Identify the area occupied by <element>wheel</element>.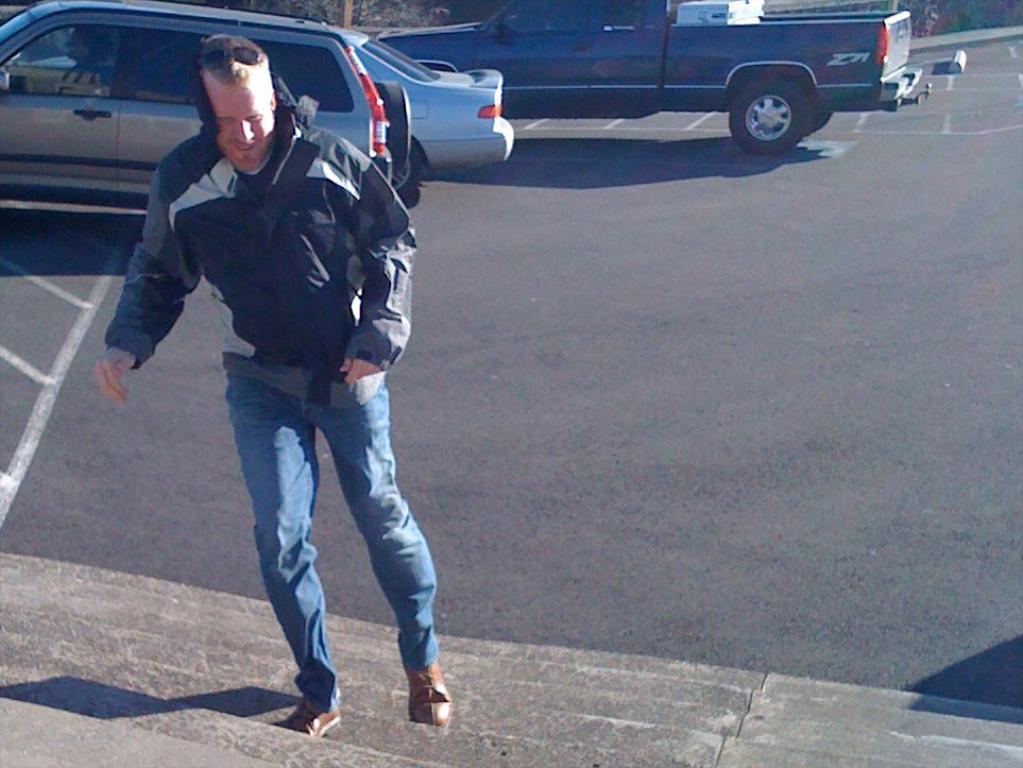
Area: <bbox>735, 72, 822, 163</bbox>.
